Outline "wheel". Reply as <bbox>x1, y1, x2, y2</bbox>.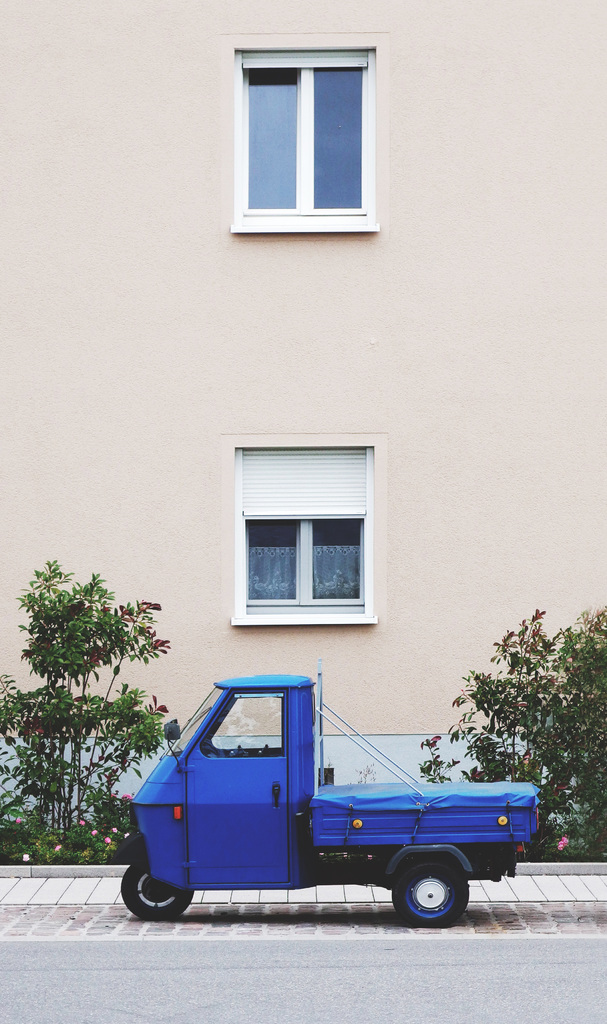
<bbox>390, 863, 479, 930</bbox>.
